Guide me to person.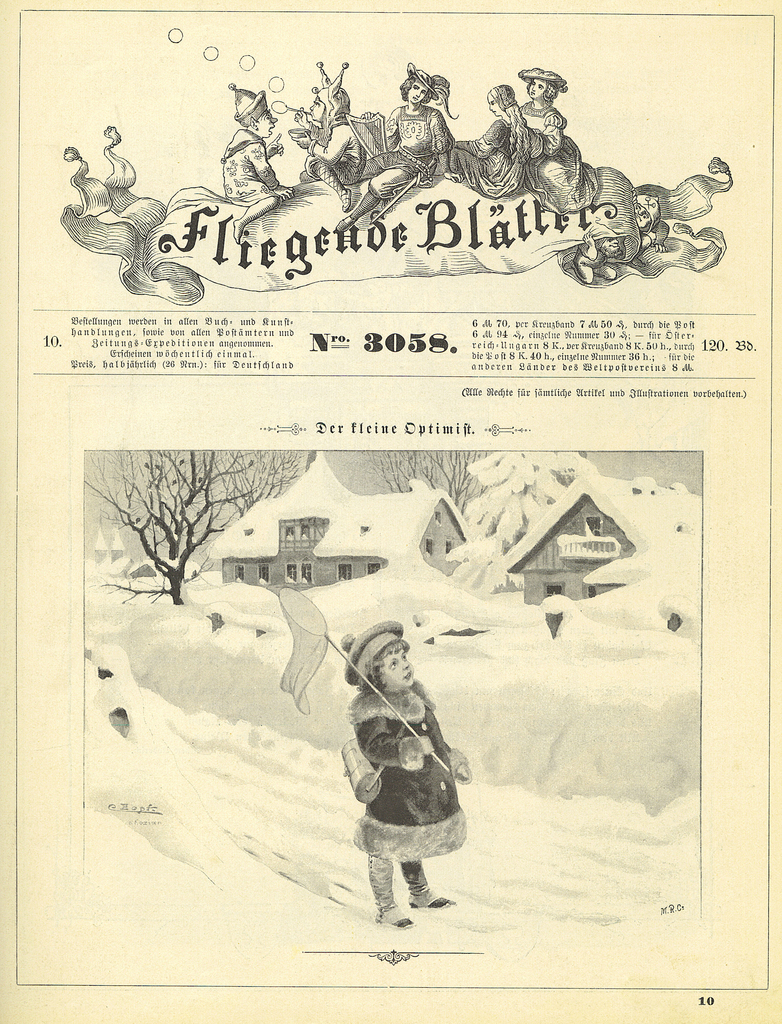
Guidance: locate(343, 626, 466, 937).
